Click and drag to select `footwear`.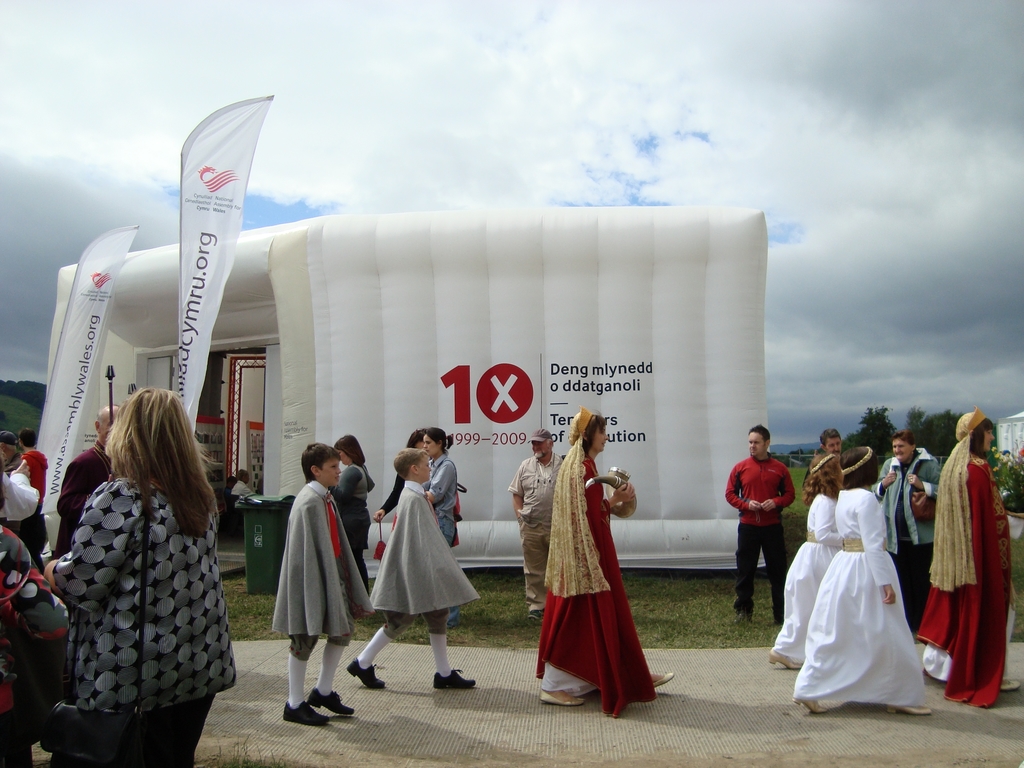
Selection: l=282, t=701, r=332, b=728.
